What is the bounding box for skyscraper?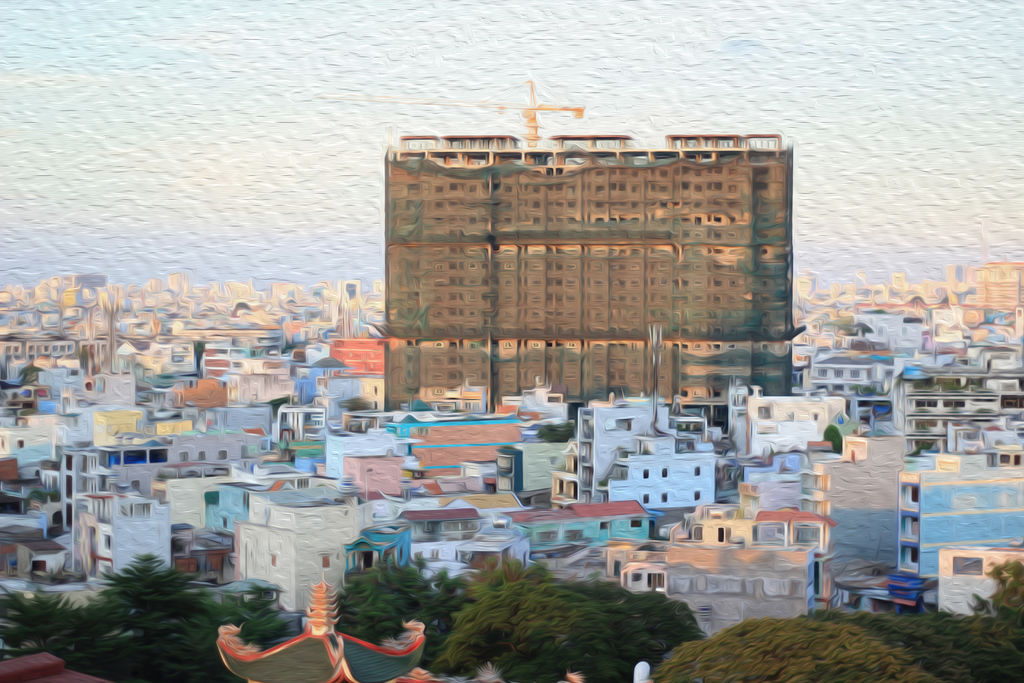
x1=380 y1=131 x2=801 y2=430.
